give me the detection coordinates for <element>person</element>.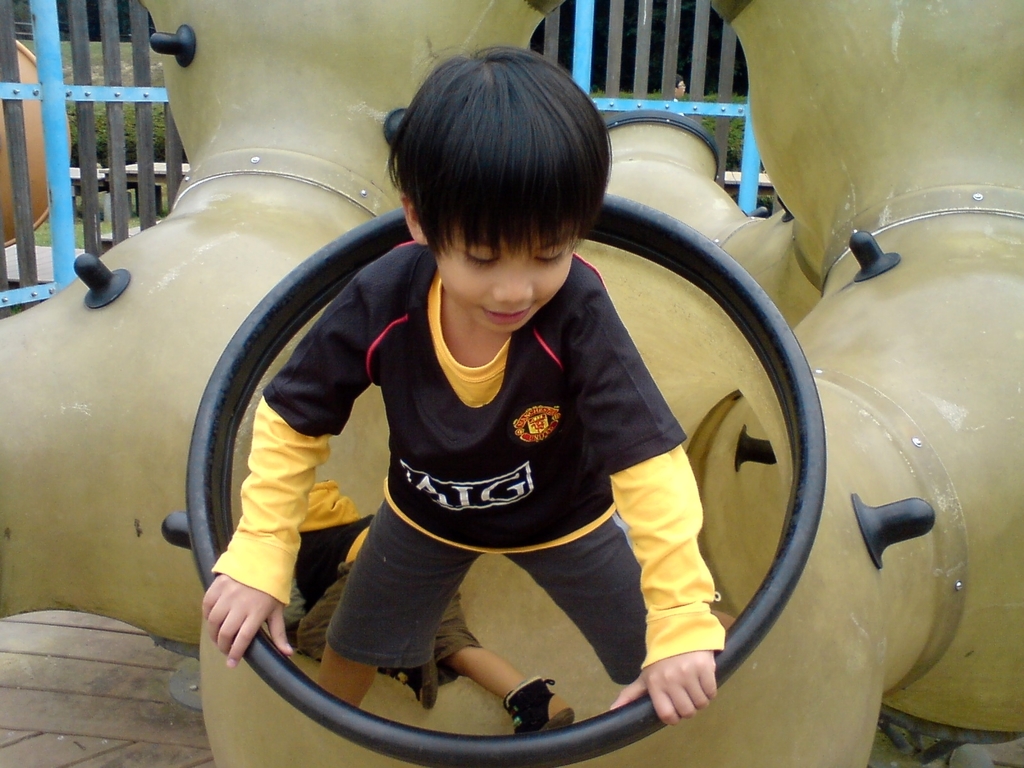
Rect(199, 47, 733, 741).
